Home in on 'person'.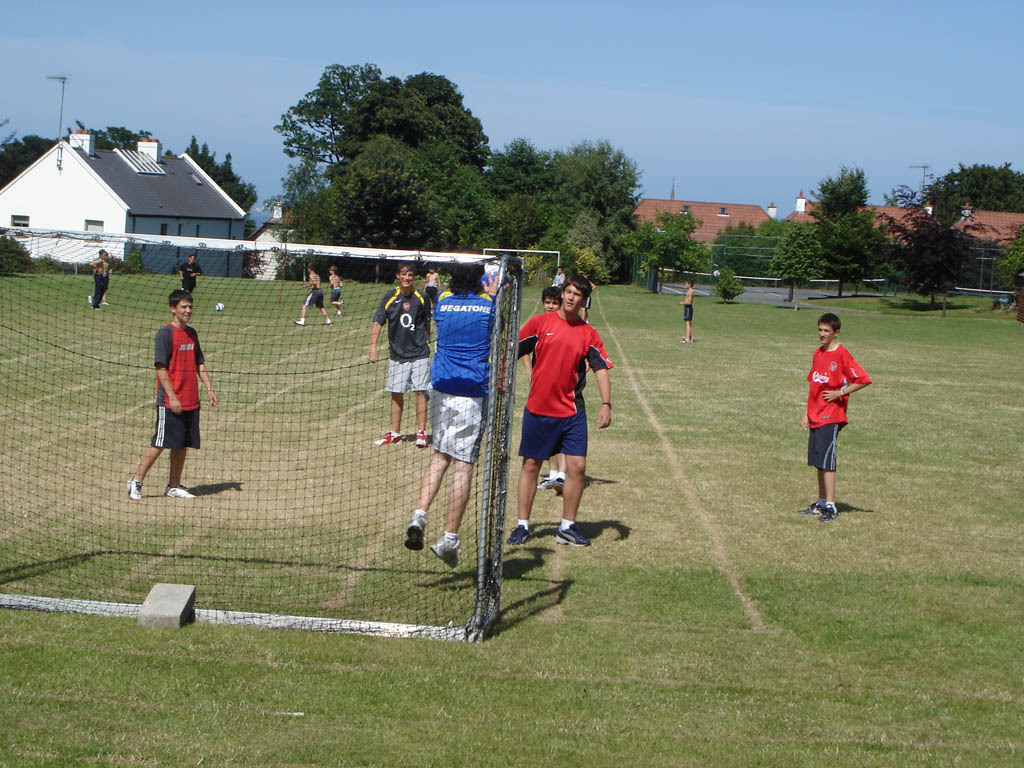
Homed in at locate(365, 255, 434, 450).
